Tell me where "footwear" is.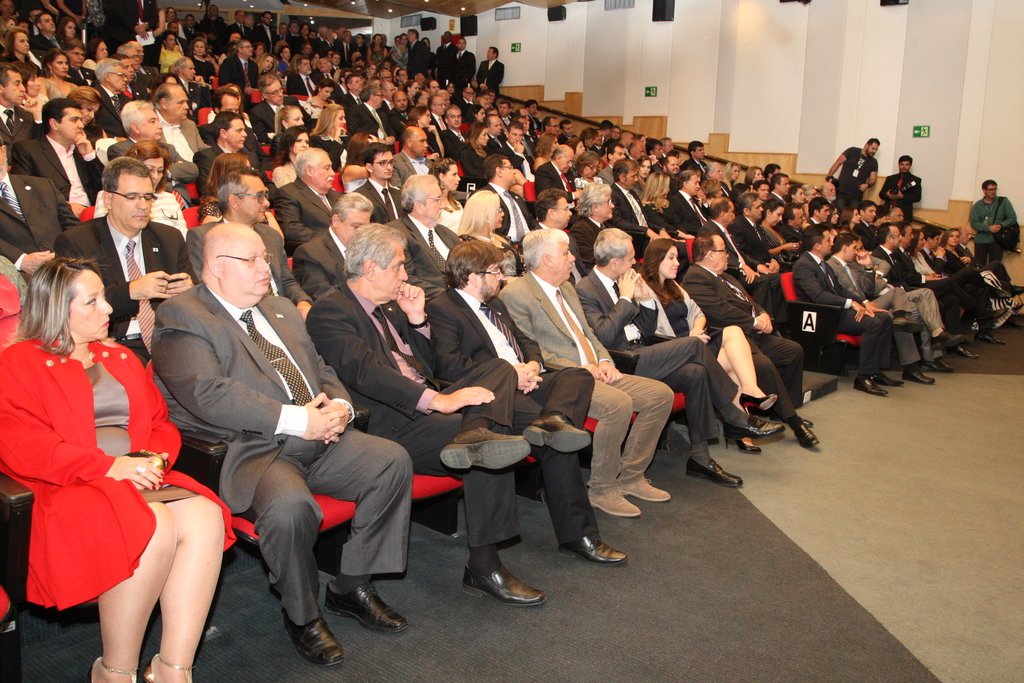
"footwear" is at 584:493:639:518.
